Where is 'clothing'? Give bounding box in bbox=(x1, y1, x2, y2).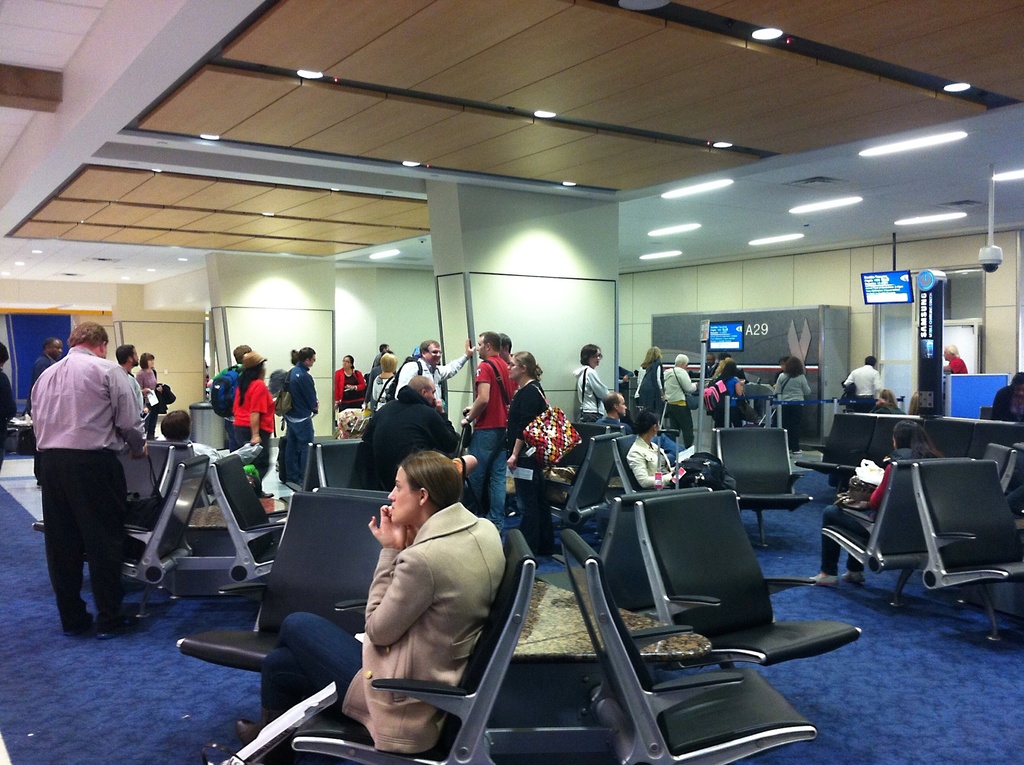
bbox=(371, 374, 394, 408).
